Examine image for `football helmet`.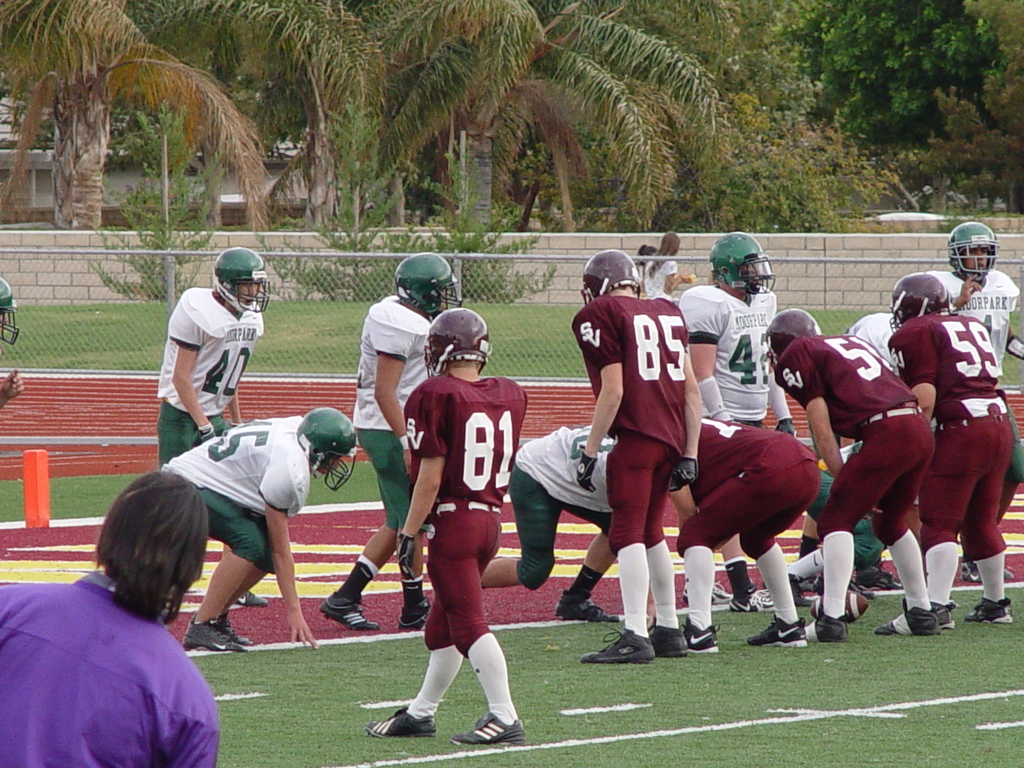
Examination result: (x1=888, y1=268, x2=949, y2=330).
